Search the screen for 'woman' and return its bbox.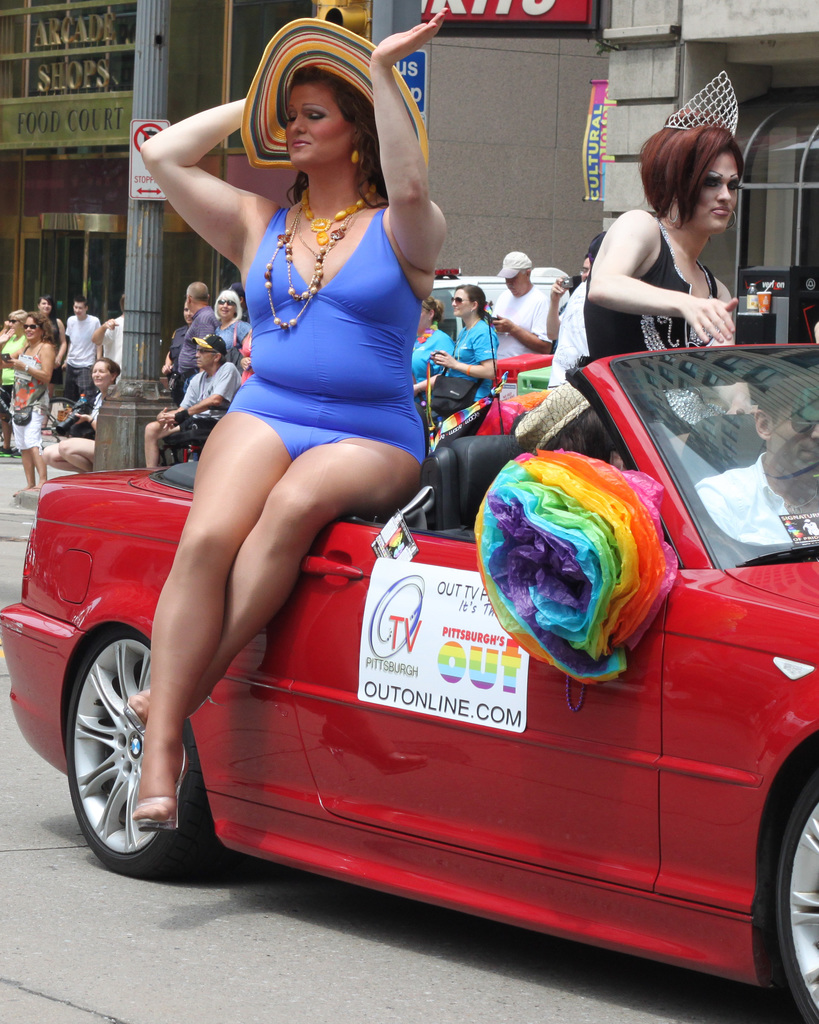
Found: x1=1 y1=307 x2=28 y2=458.
